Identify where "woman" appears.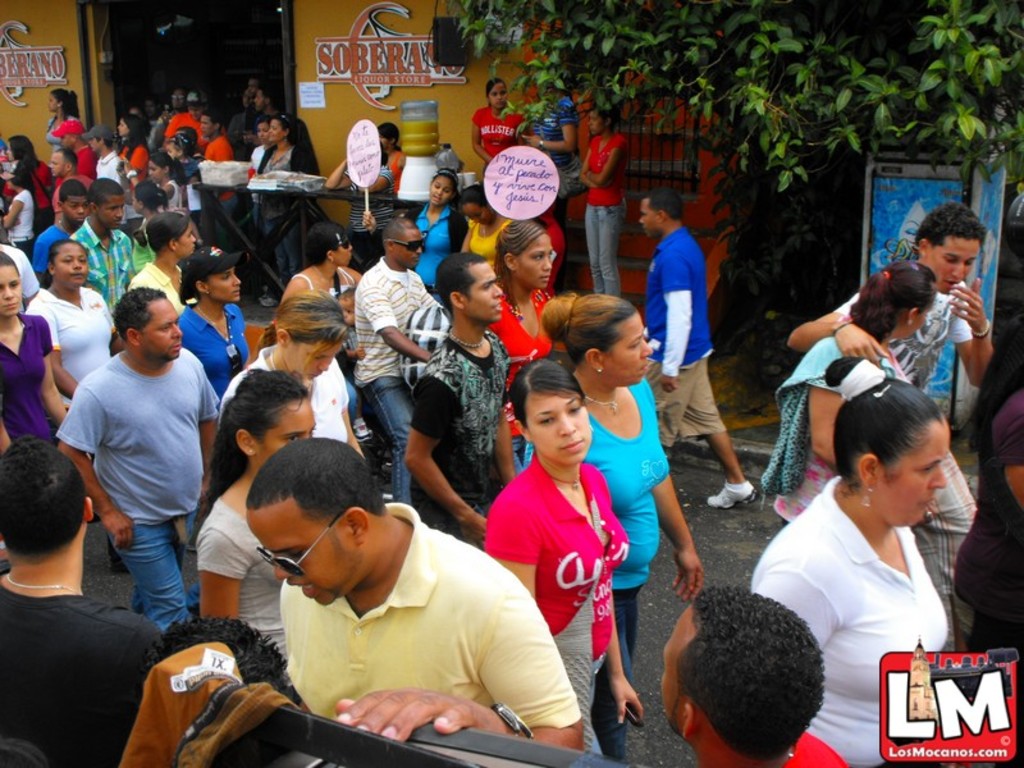
Appears at 767,260,936,531.
